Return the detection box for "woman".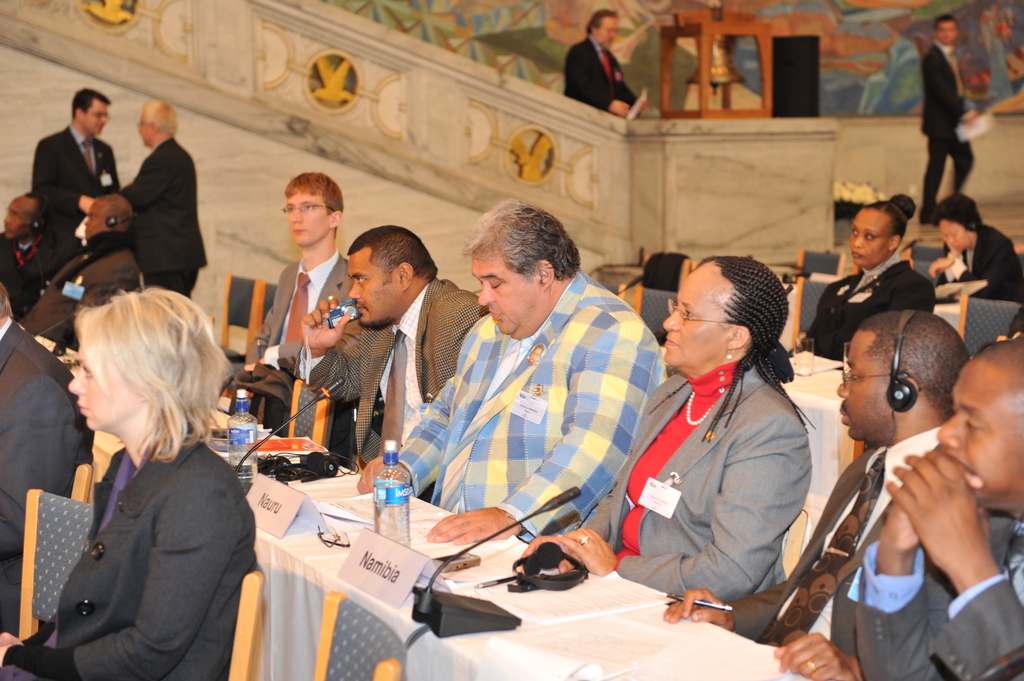
box=[929, 192, 1023, 309].
